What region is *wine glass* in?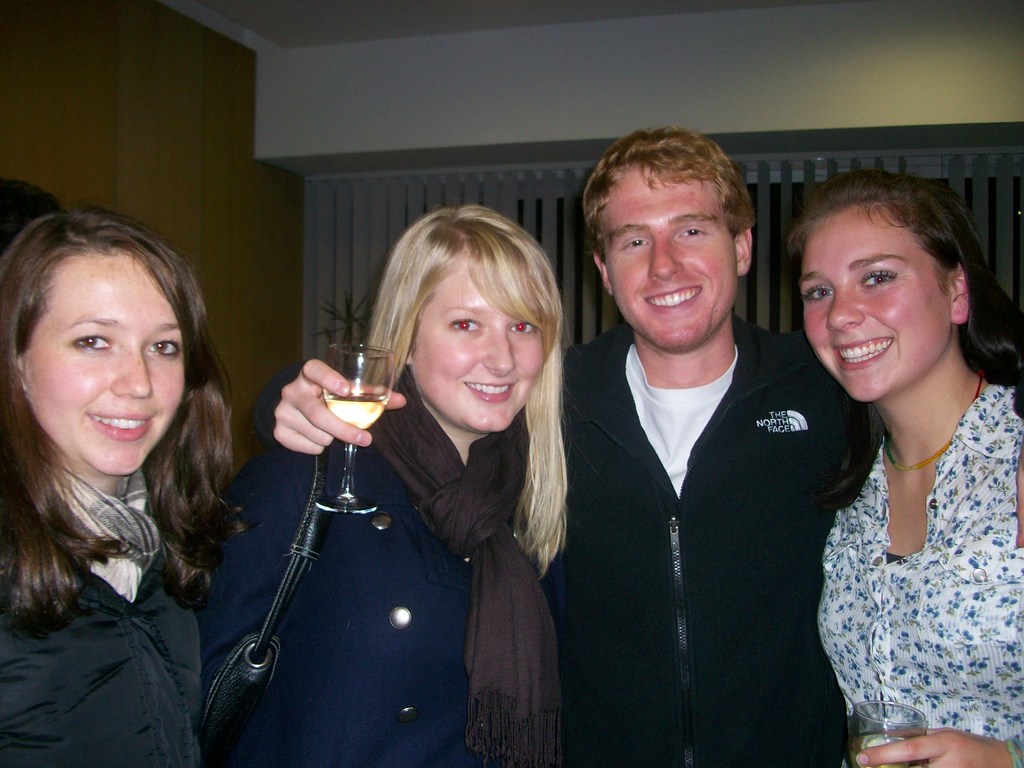
315, 340, 390, 514.
